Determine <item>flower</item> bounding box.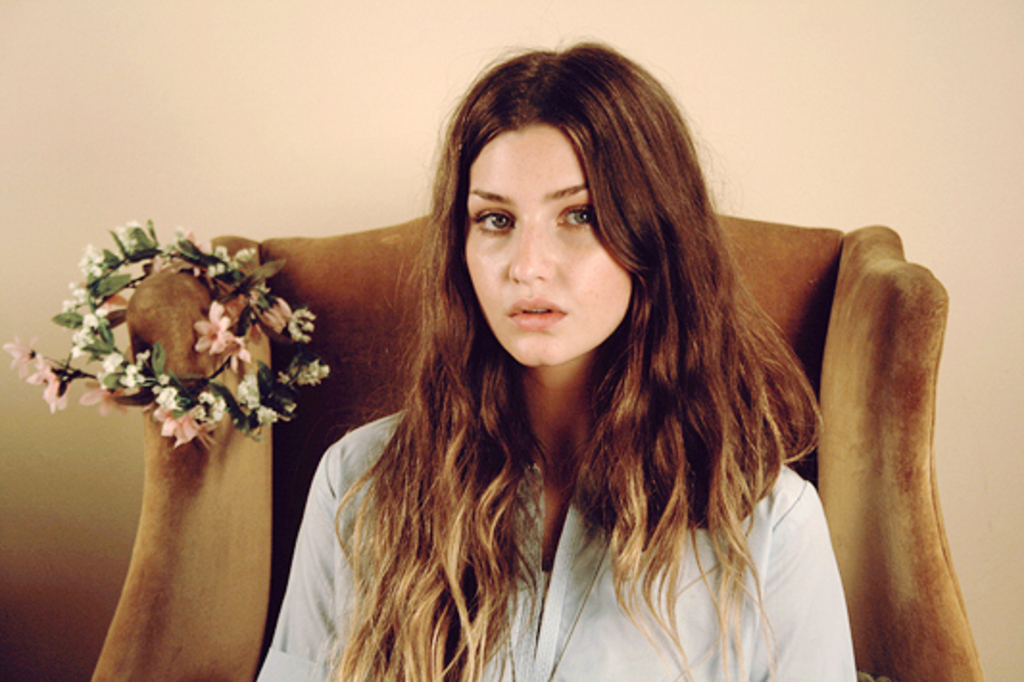
Determined: 2, 329, 40, 371.
